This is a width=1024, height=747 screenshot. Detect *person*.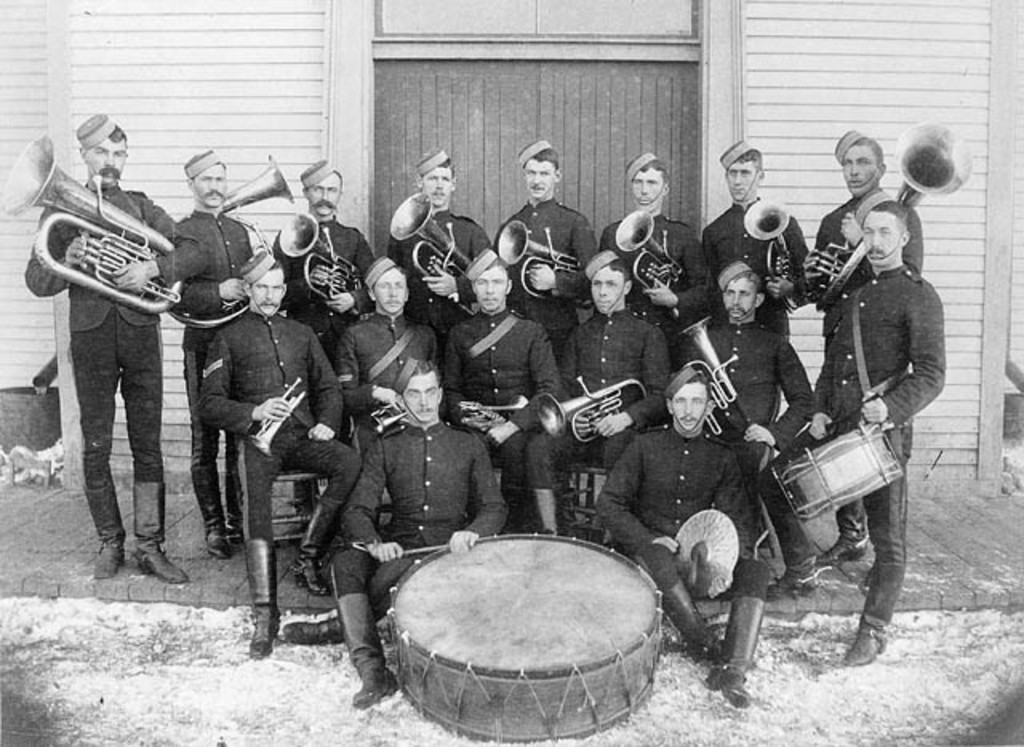
[203,243,362,646].
